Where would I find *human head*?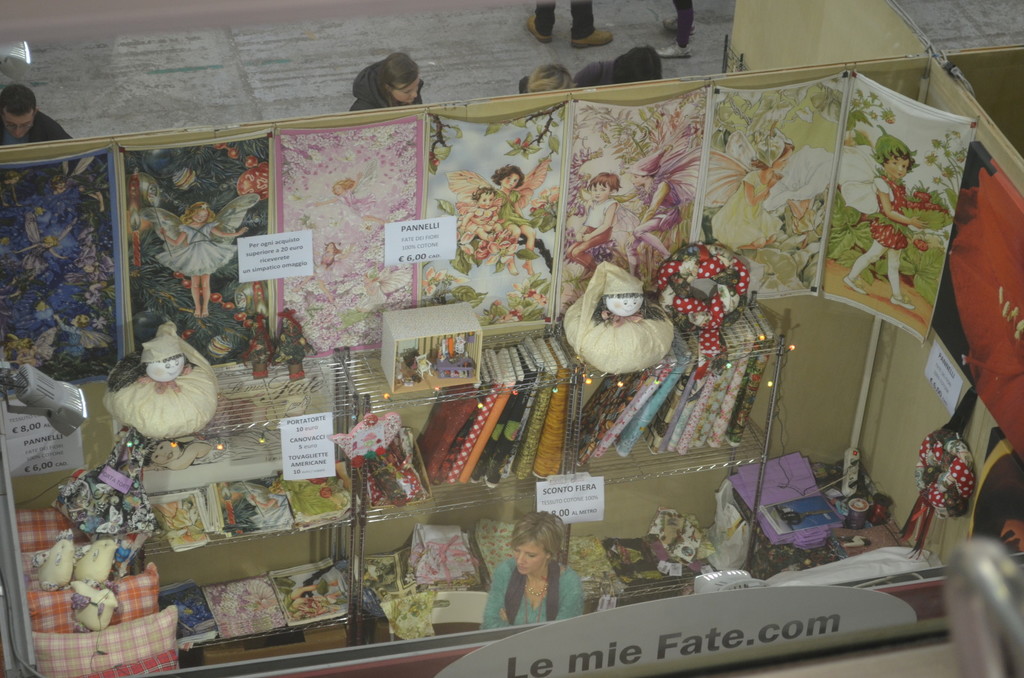
At {"left": 474, "top": 185, "right": 497, "bottom": 210}.
